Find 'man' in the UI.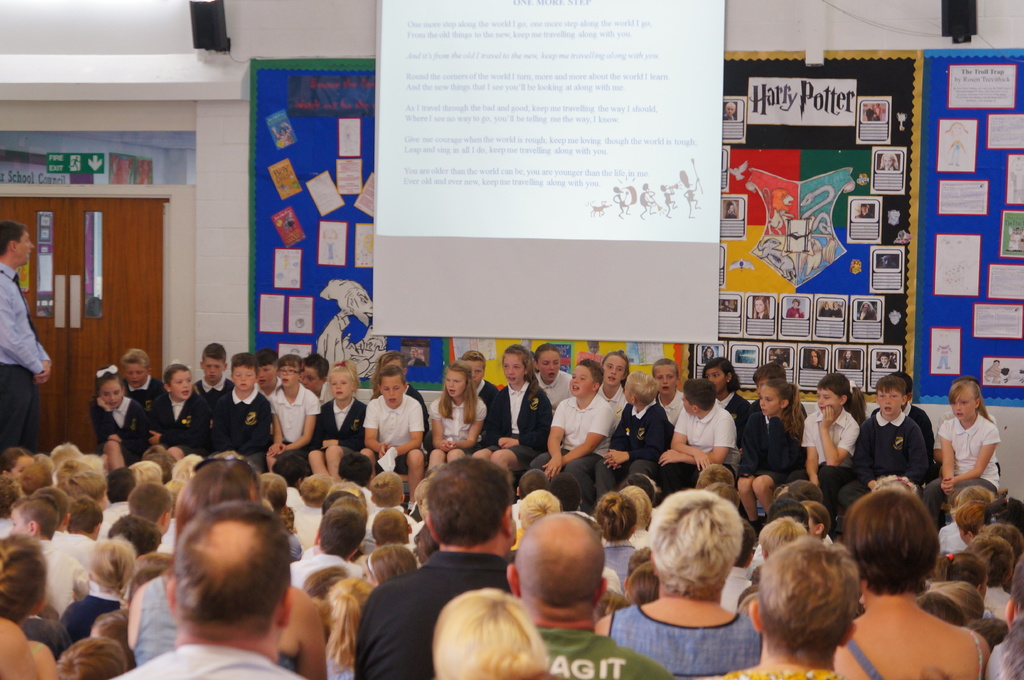
UI element at x1=717 y1=530 x2=857 y2=679.
